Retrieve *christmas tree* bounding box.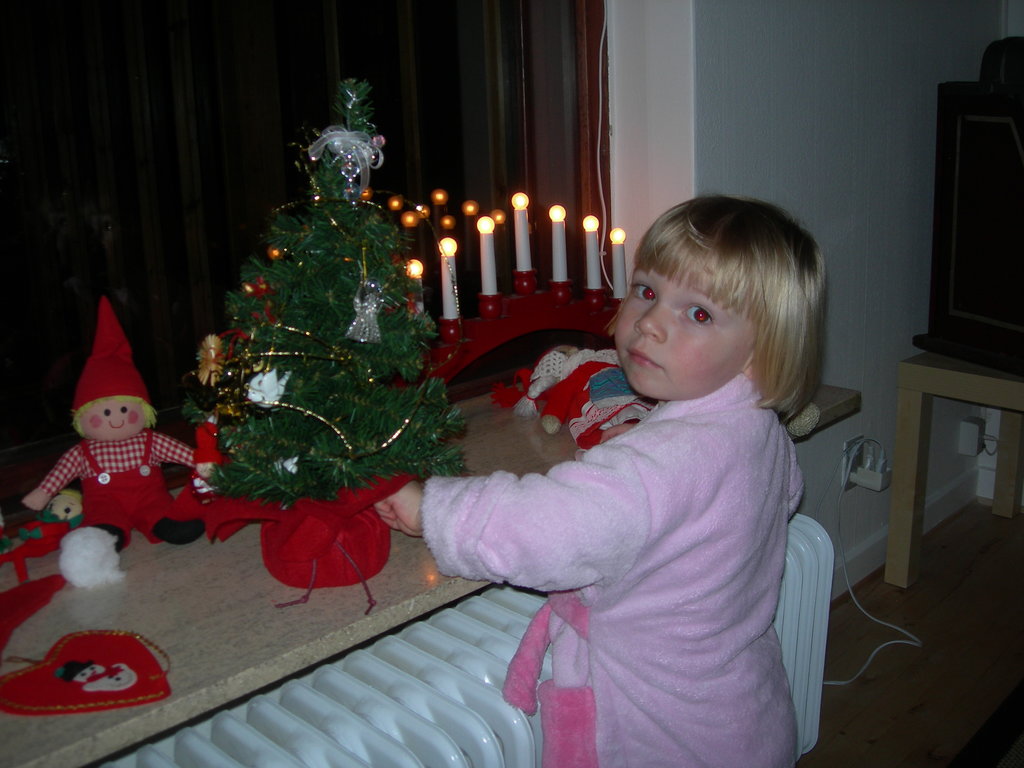
Bounding box: box(173, 76, 474, 516).
